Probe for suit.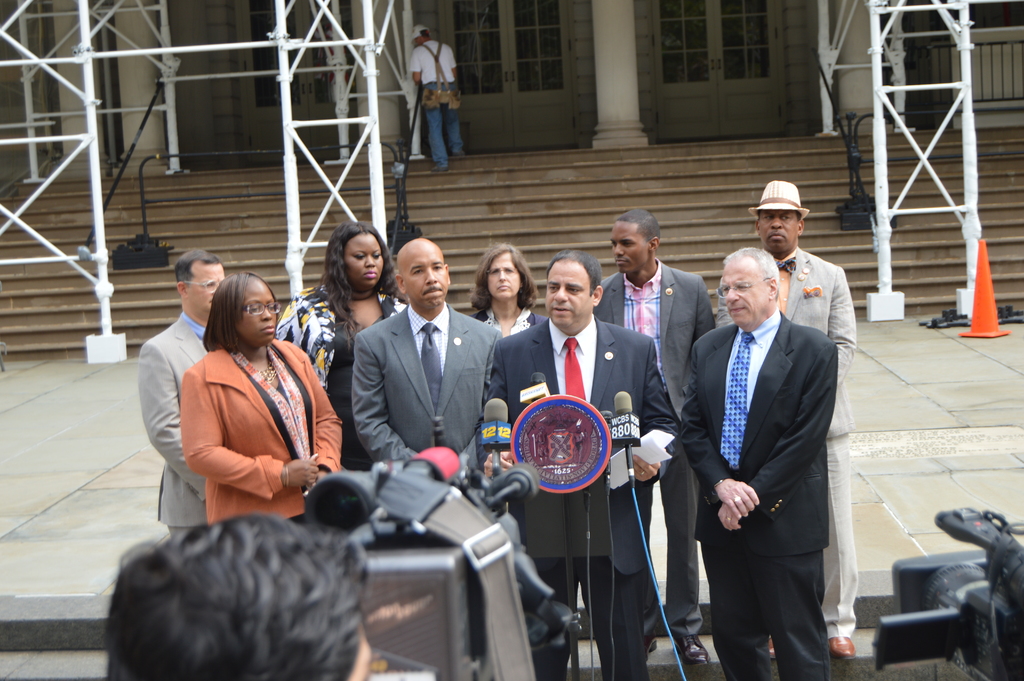
Probe result: 682 324 835 680.
